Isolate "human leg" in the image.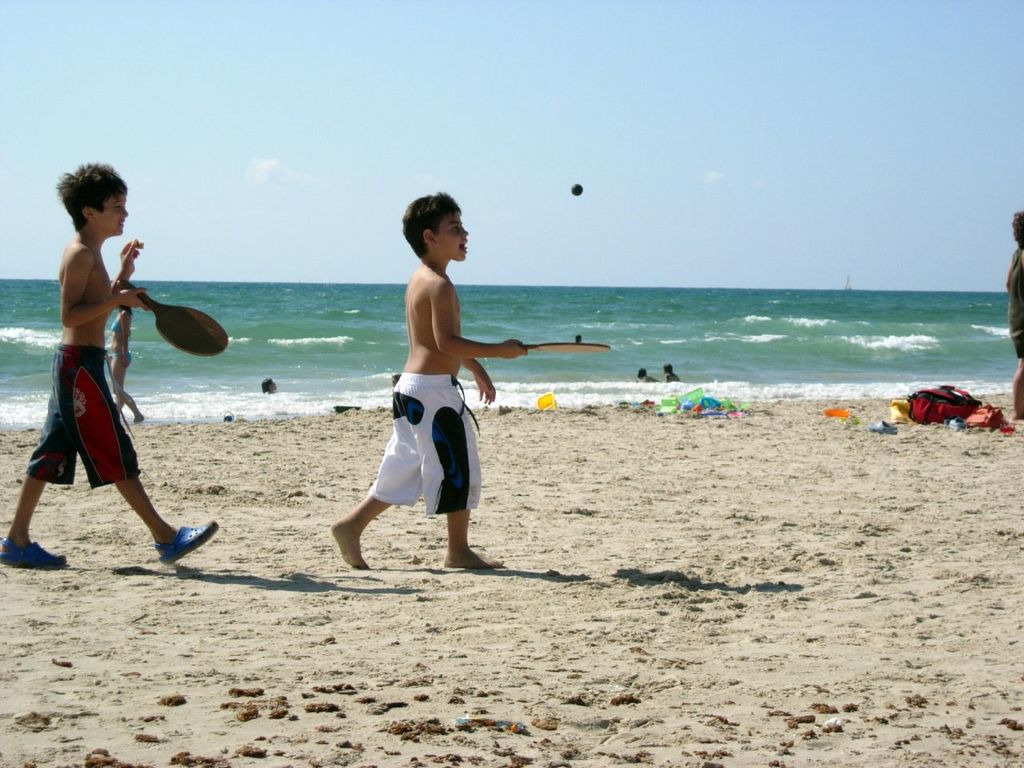
Isolated region: box(334, 494, 382, 574).
